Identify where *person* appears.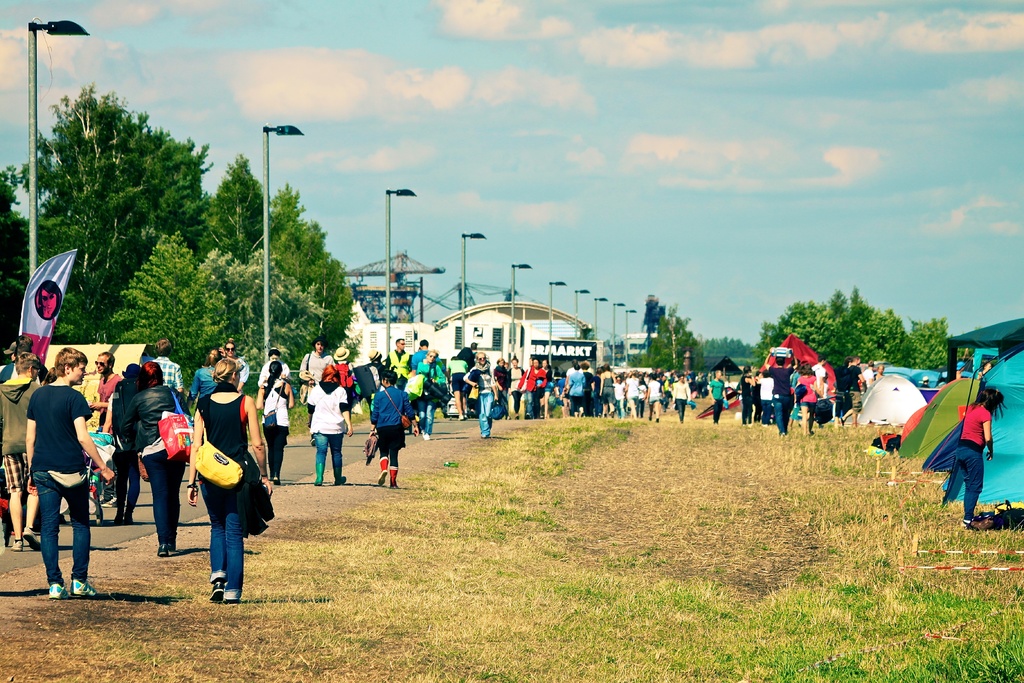
Appears at bbox=(257, 361, 296, 484).
